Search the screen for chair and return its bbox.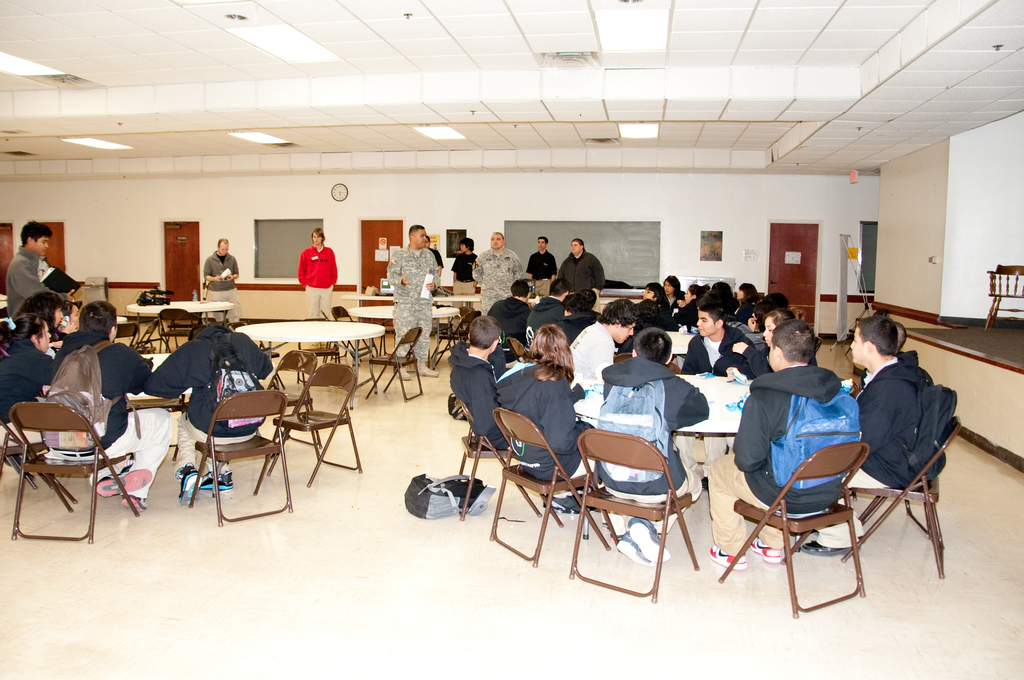
Found: x1=320, y1=307, x2=356, y2=355.
